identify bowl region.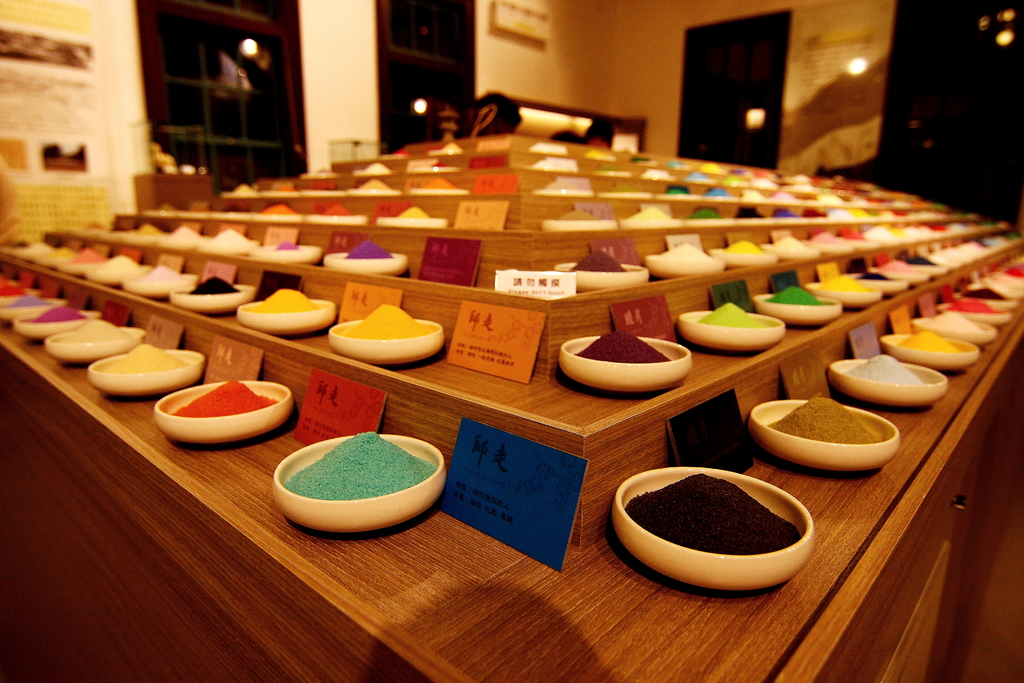
Region: x1=912 y1=264 x2=945 y2=277.
